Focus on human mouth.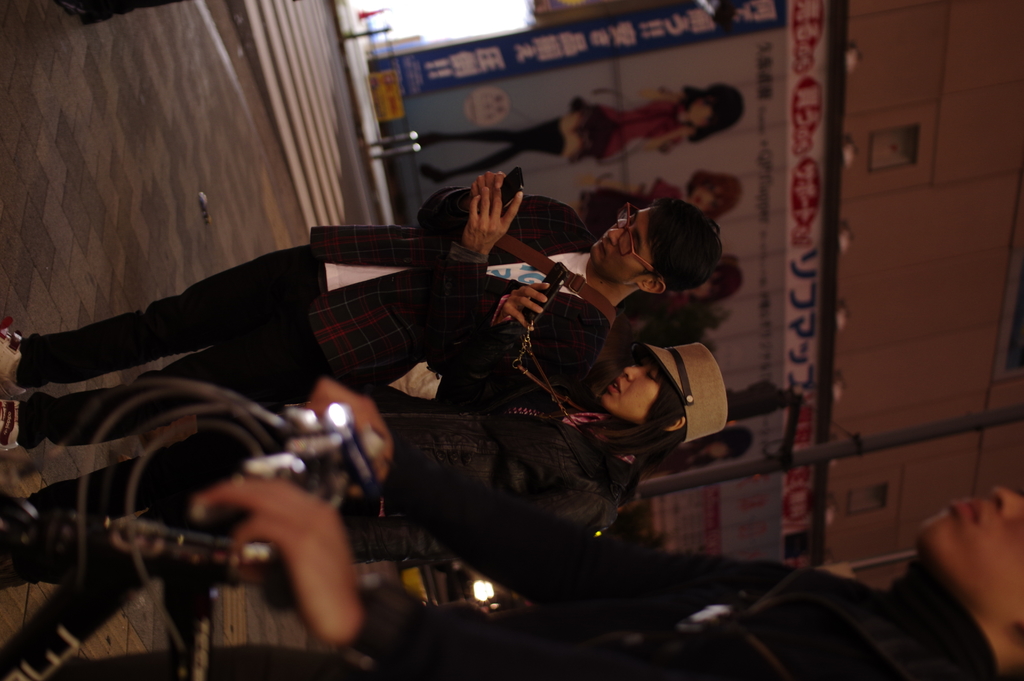
Focused at (595,234,610,256).
